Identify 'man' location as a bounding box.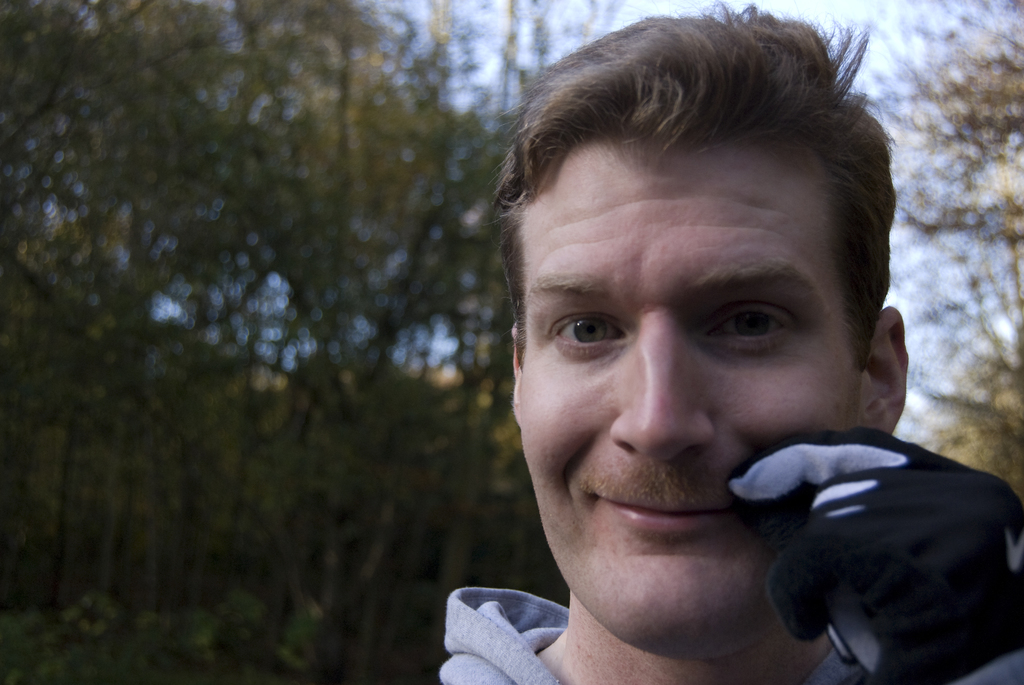
{"left": 429, "top": 0, "right": 1023, "bottom": 684}.
